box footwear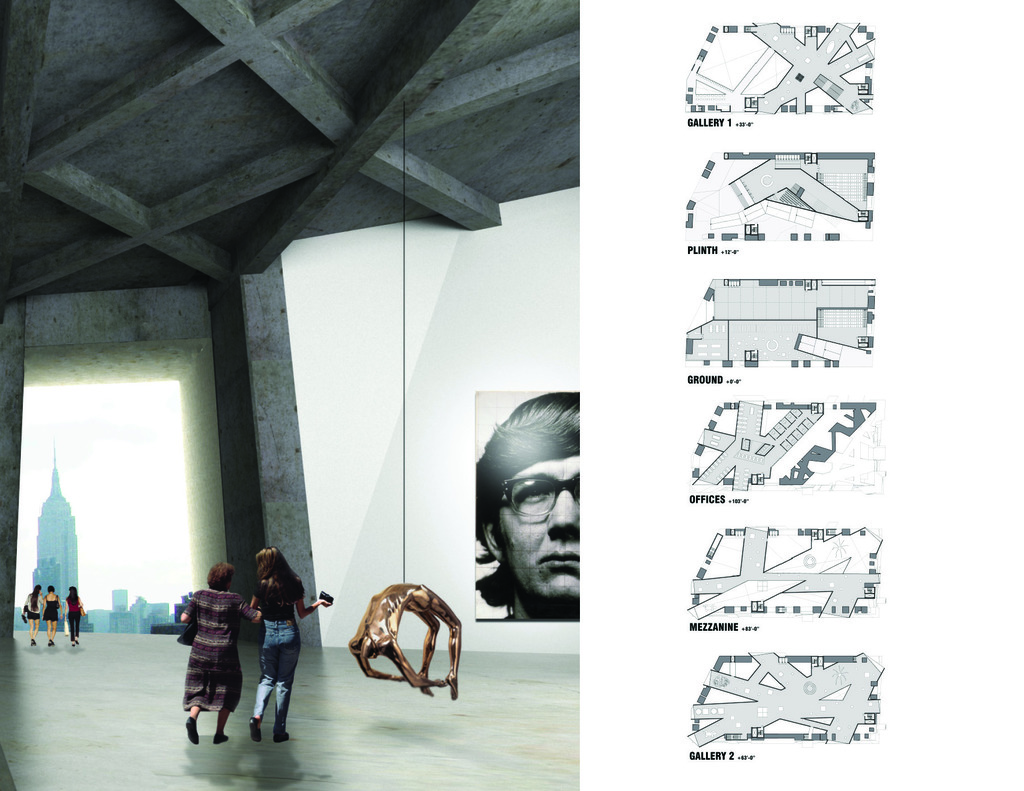
[215,731,228,744]
